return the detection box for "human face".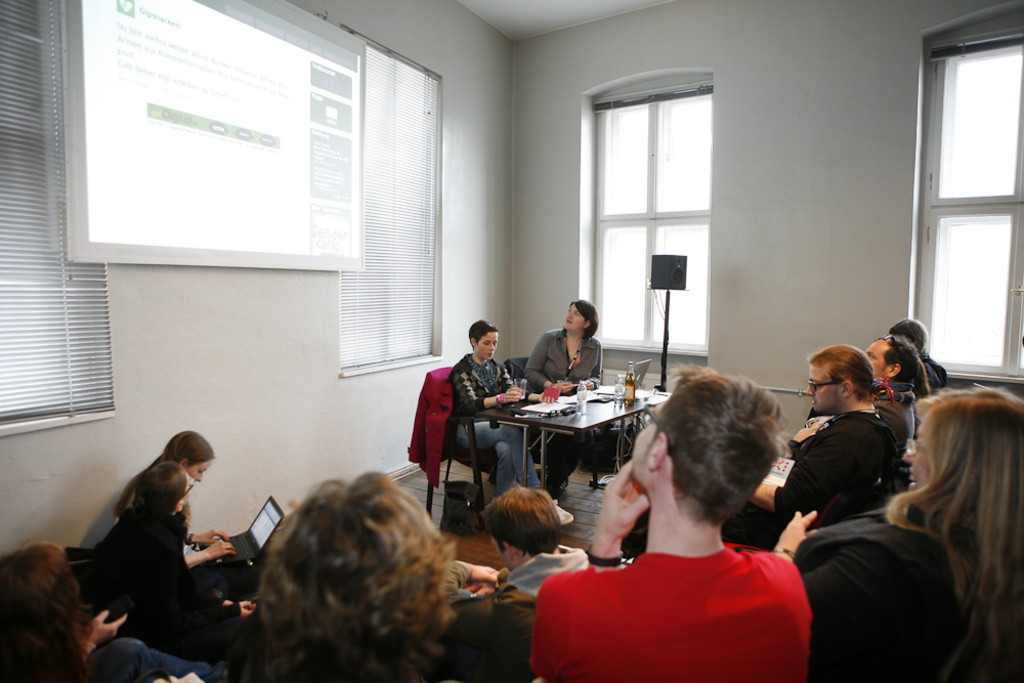
<box>806,364,846,413</box>.
